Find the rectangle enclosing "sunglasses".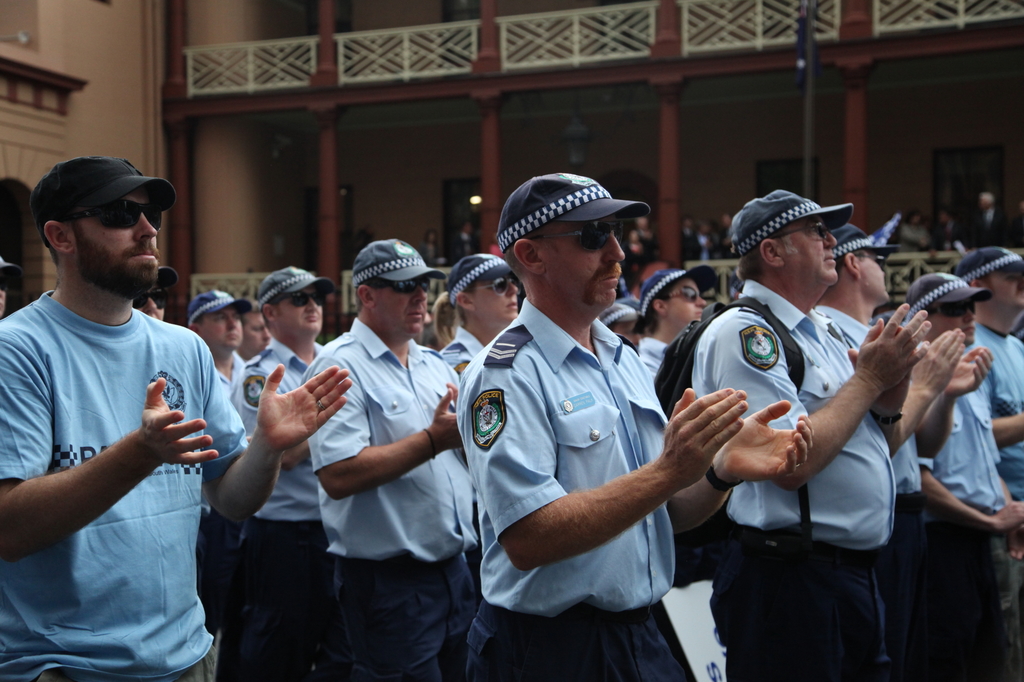
box=[67, 204, 160, 232].
